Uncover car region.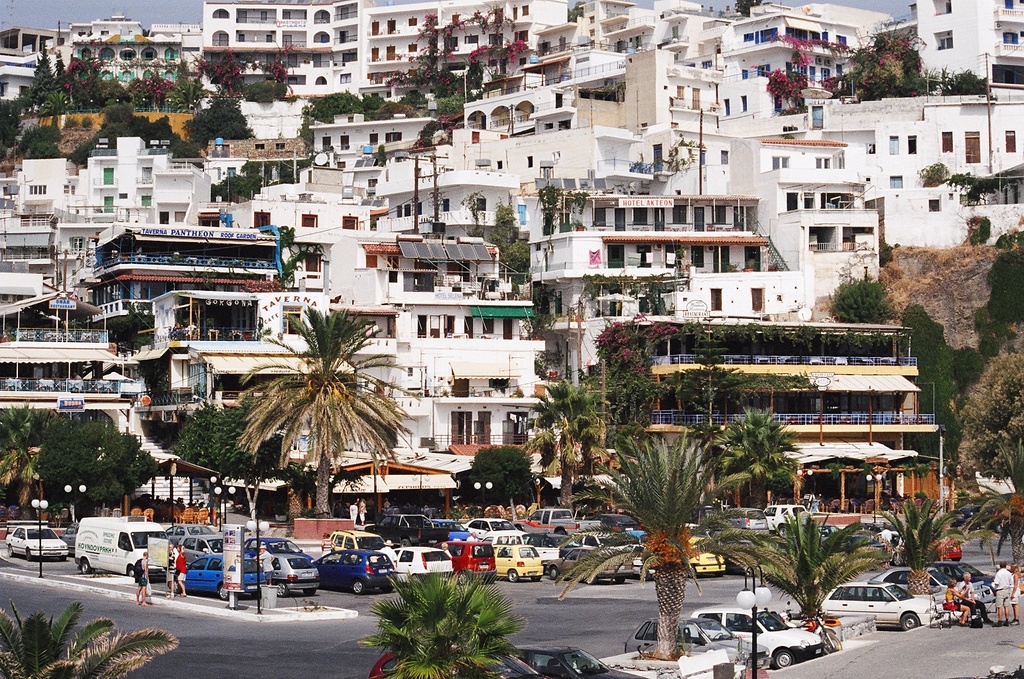
Uncovered: detection(314, 544, 397, 598).
